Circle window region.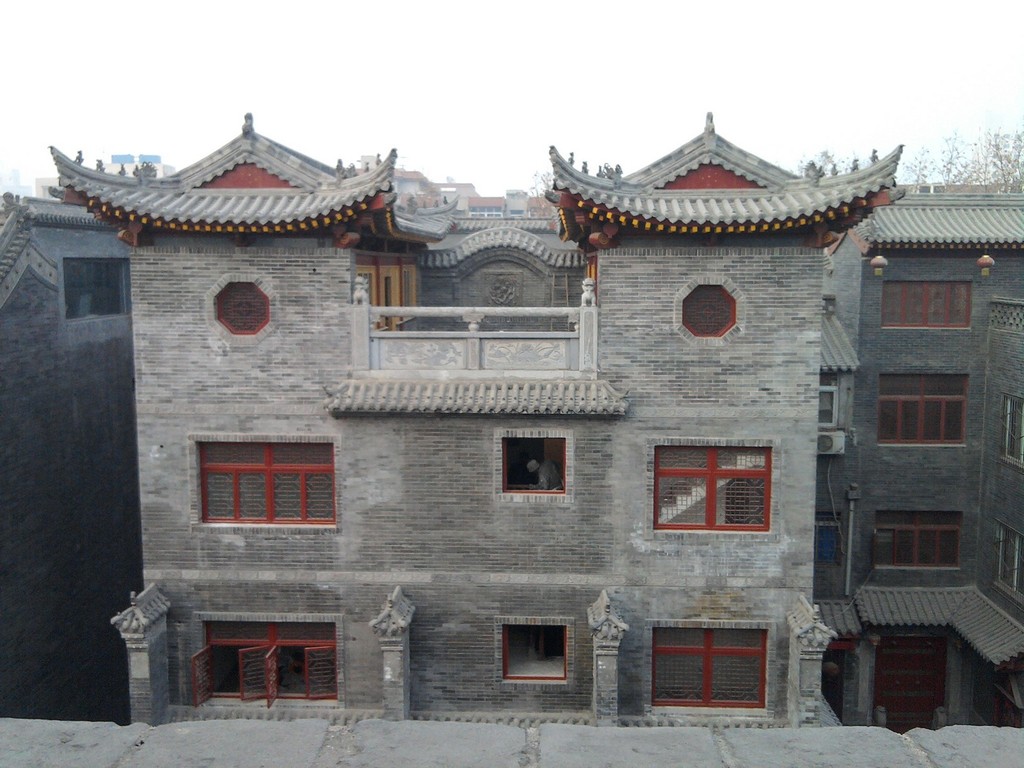
Region: Rect(868, 373, 969, 450).
